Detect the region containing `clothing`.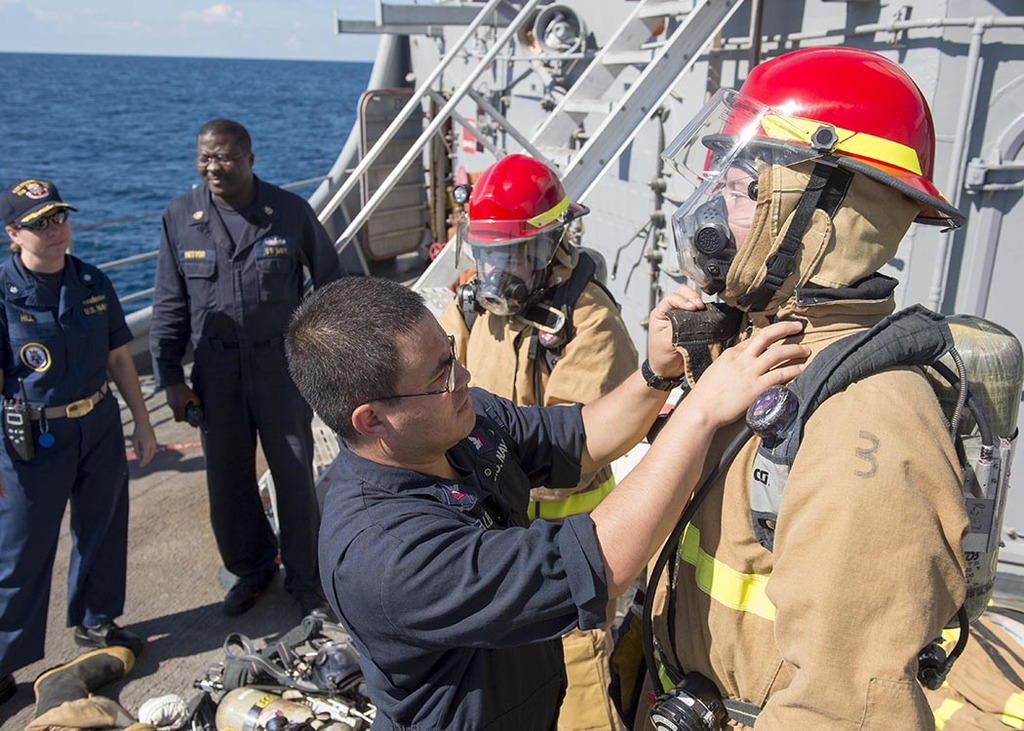
bbox=(0, 251, 140, 686).
